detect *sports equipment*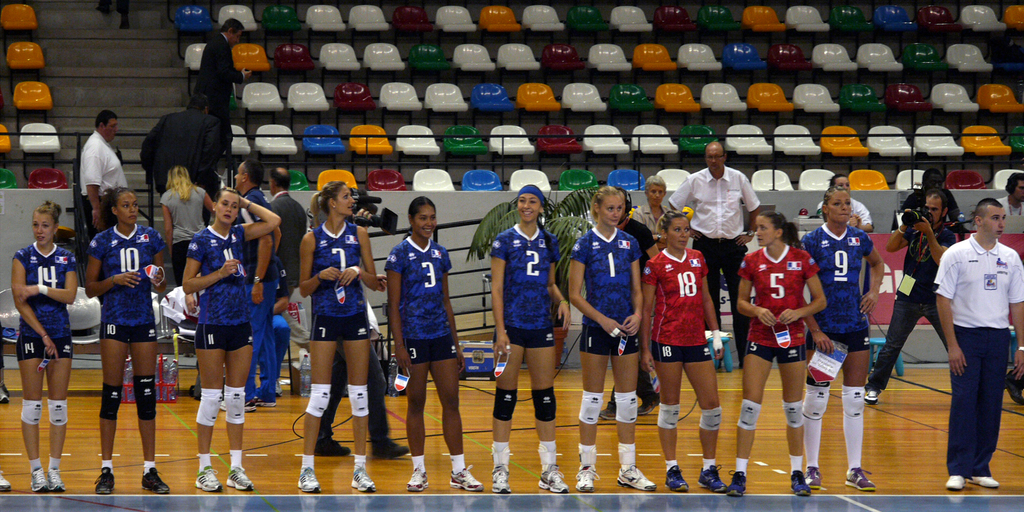
[x1=700, y1=463, x2=730, y2=492]
